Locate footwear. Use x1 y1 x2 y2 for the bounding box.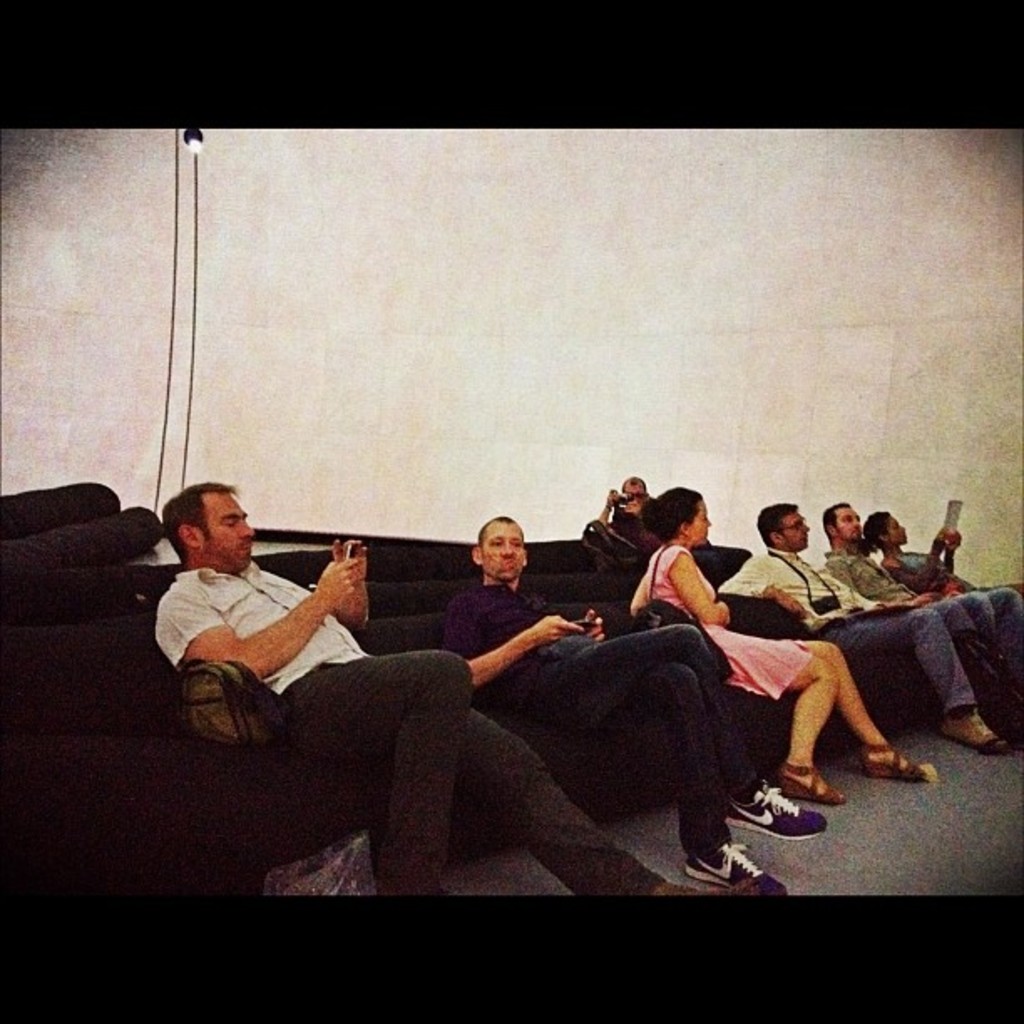
855 746 937 788.
